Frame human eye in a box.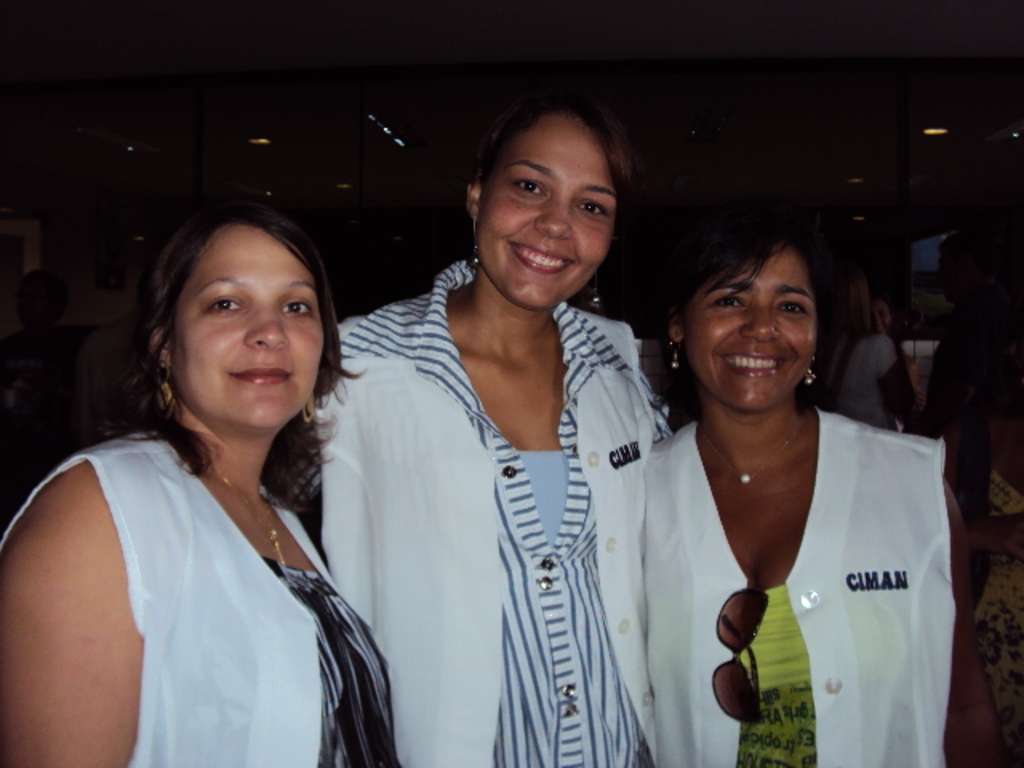
box(197, 290, 246, 318).
